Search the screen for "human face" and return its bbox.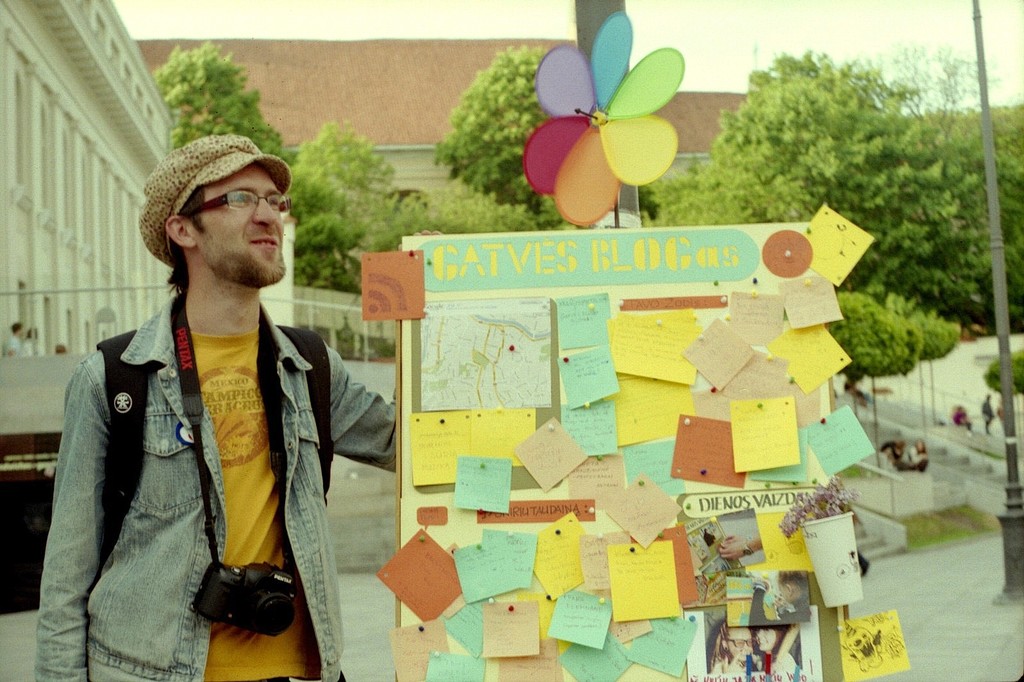
Found: pyautogui.locateOnScreen(193, 165, 291, 287).
